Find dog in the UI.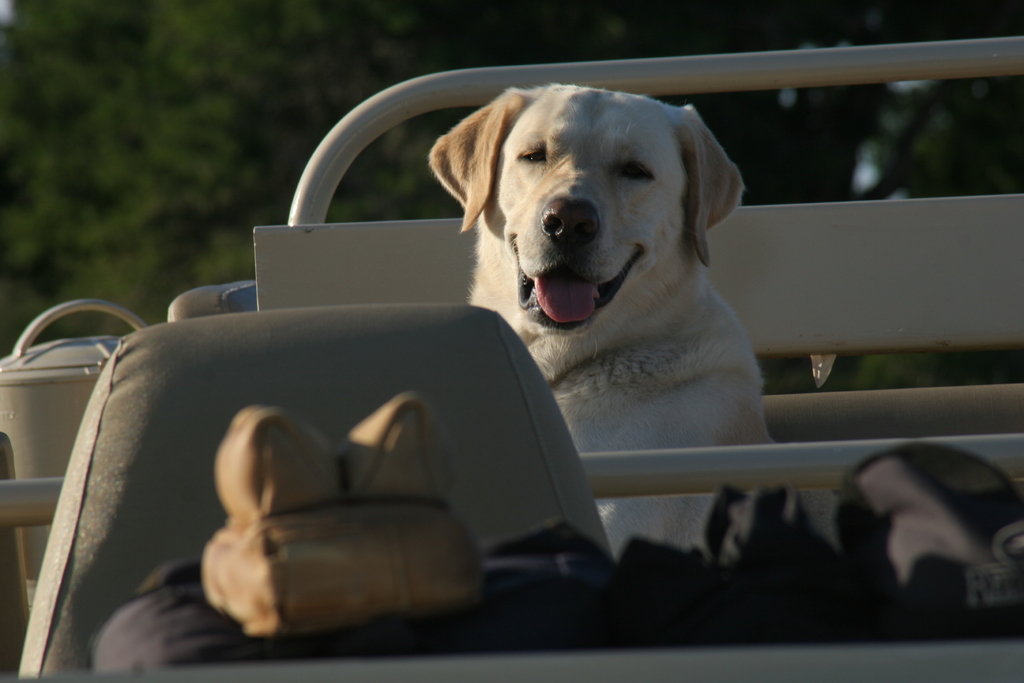
UI element at [x1=426, y1=88, x2=841, y2=554].
